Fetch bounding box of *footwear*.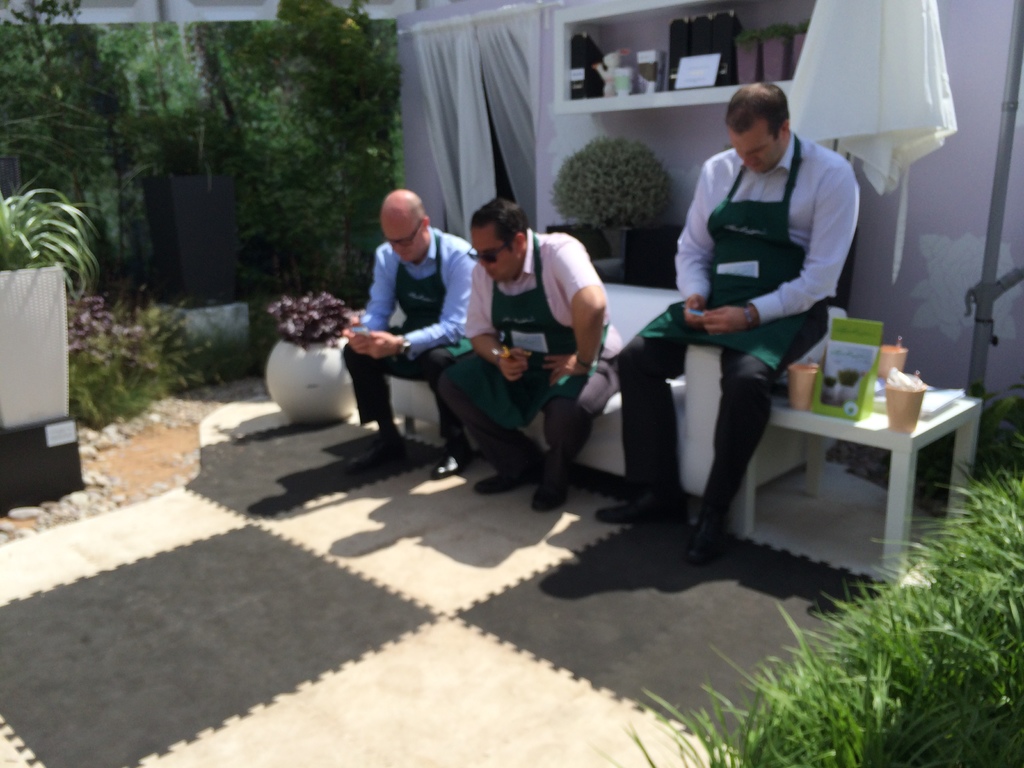
Bbox: BBox(433, 440, 472, 477).
